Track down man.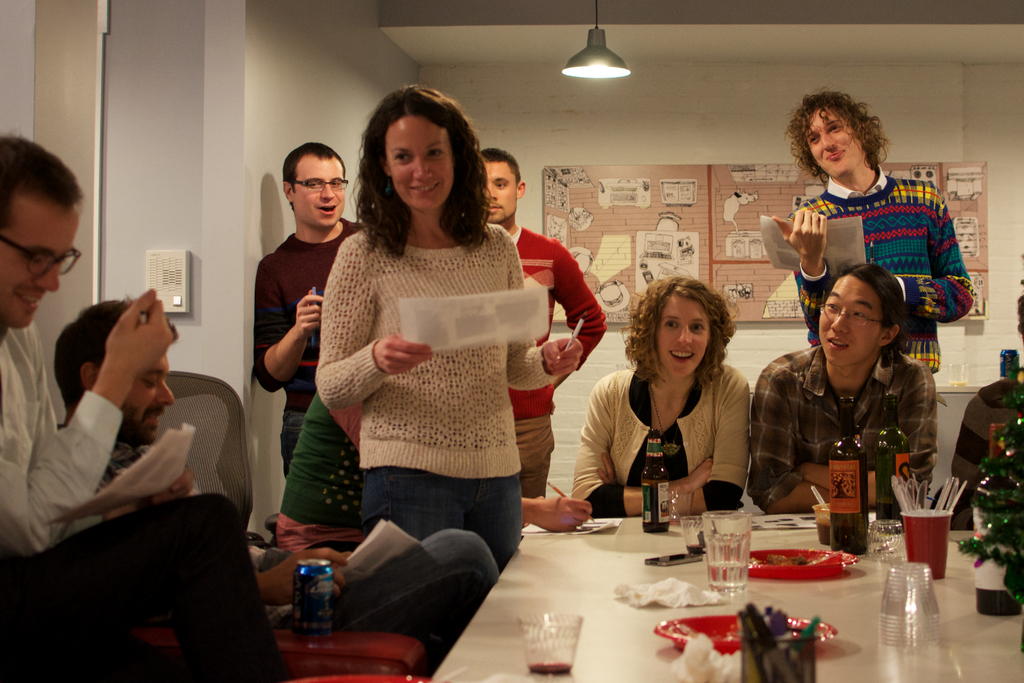
Tracked to <bbox>230, 140, 368, 573</bbox>.
